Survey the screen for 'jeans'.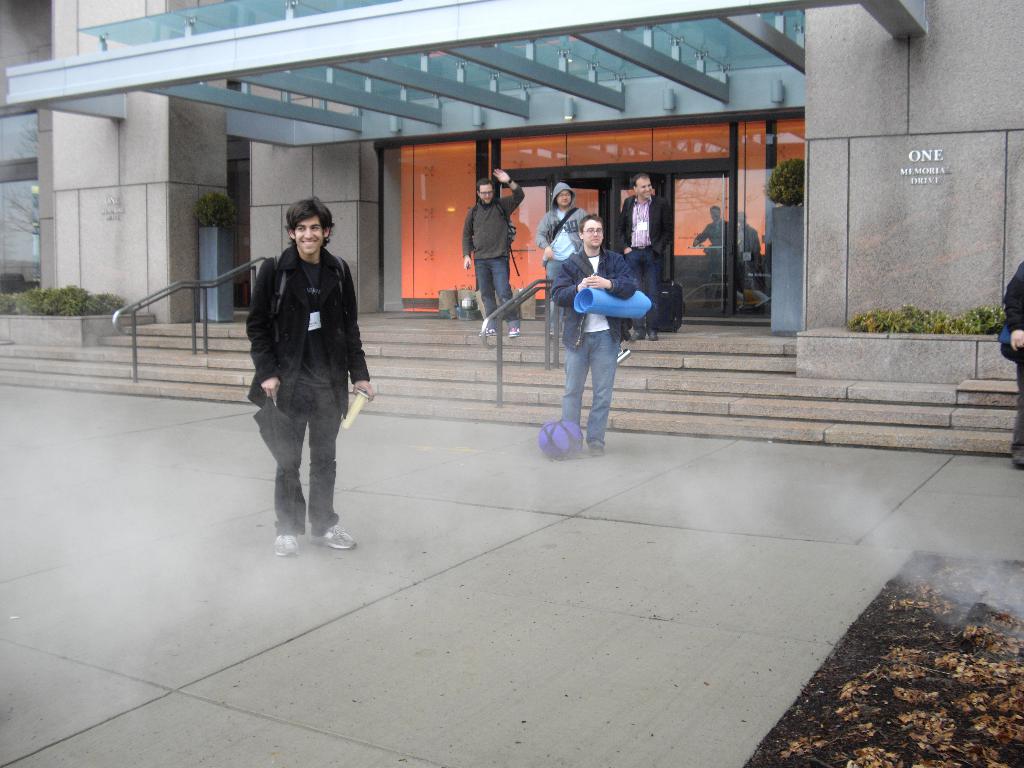
Survey found: (625,249,658,338).
